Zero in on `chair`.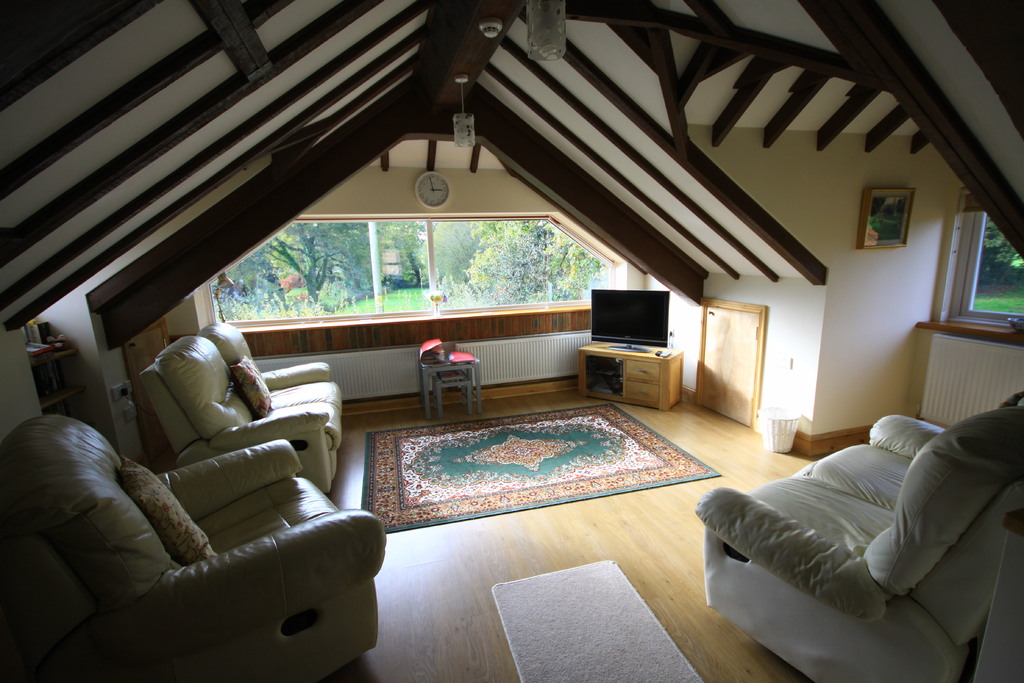
Zeroed in: <box>8,341,353,678</box>.
